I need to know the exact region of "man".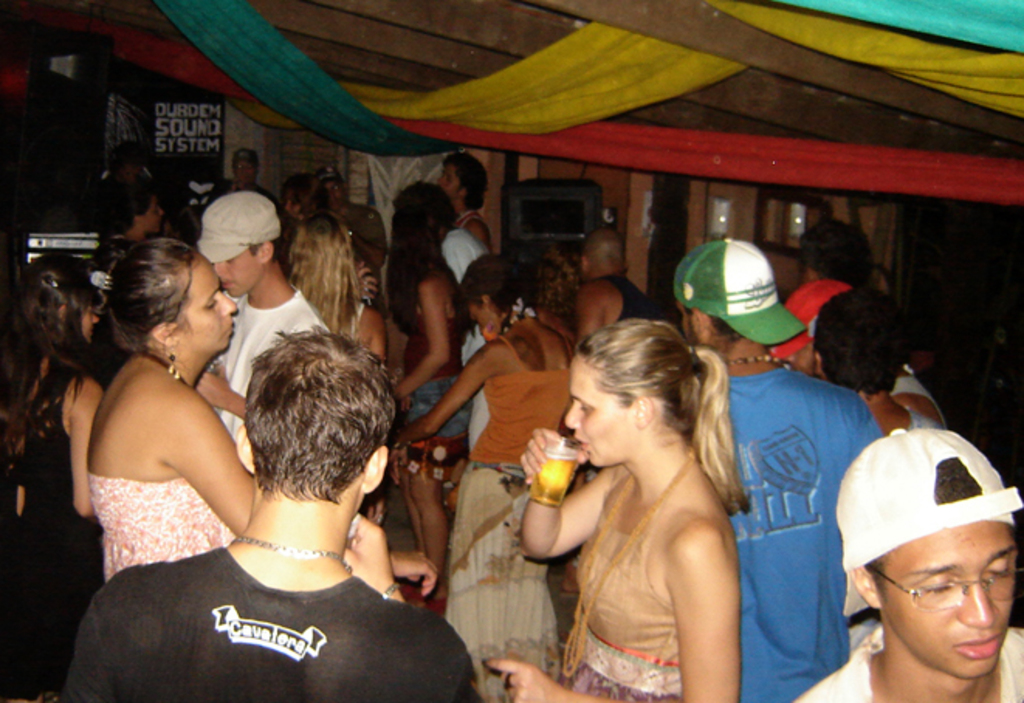
Region: [x1=235, y1=152, x2=254, y2=192].
